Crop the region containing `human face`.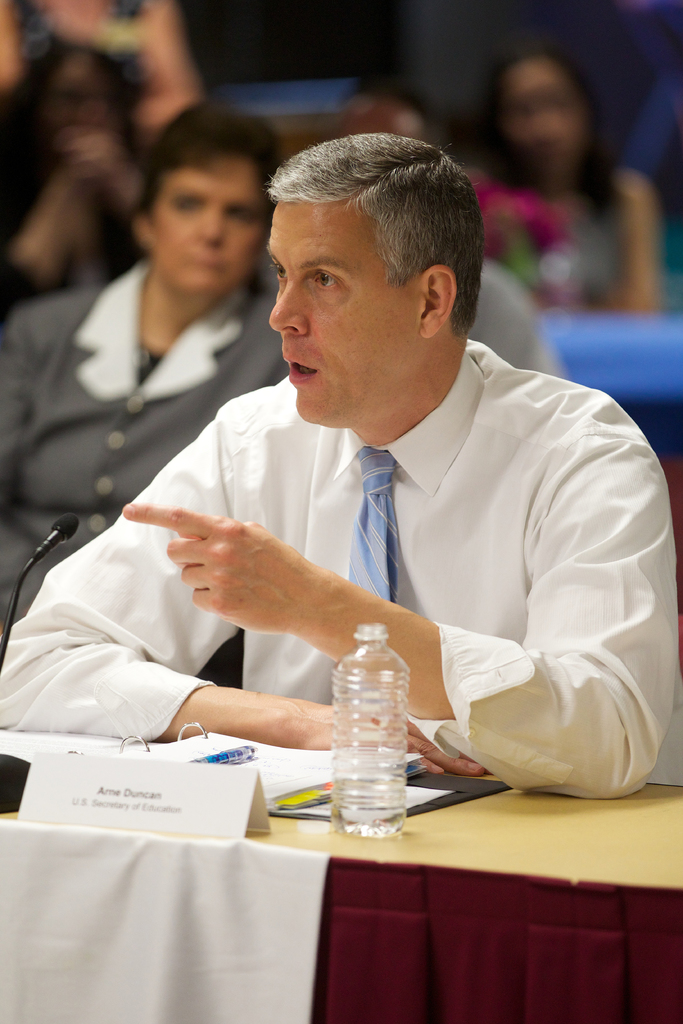
Crop region: pyautogui.locateOnScreen(262, 204, 416, 424).
